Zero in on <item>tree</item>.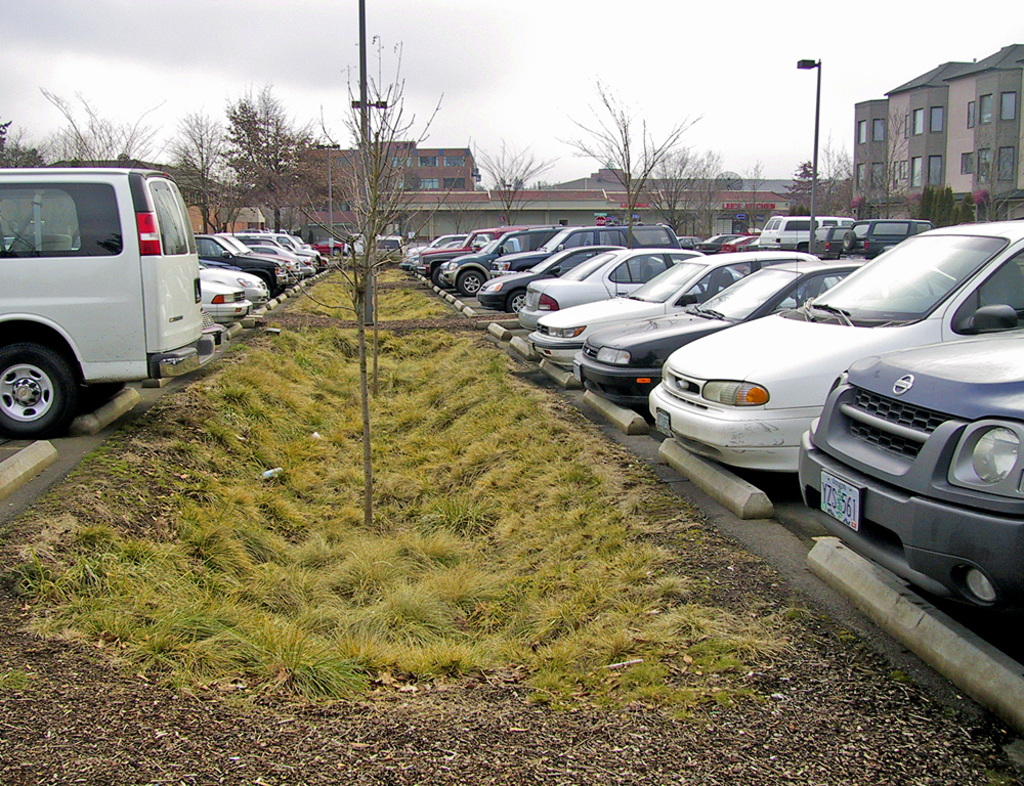
Zeroed in: left=217, top=80, right=308, bottom=249.
